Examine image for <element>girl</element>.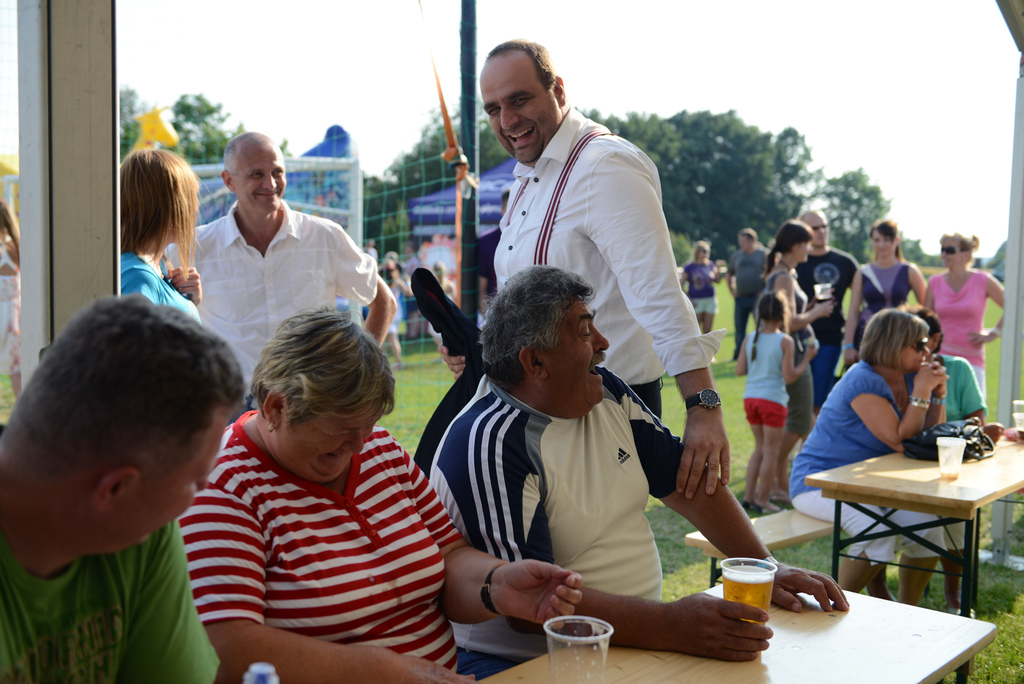
Examination result: region(122, 149, 203, 326).
